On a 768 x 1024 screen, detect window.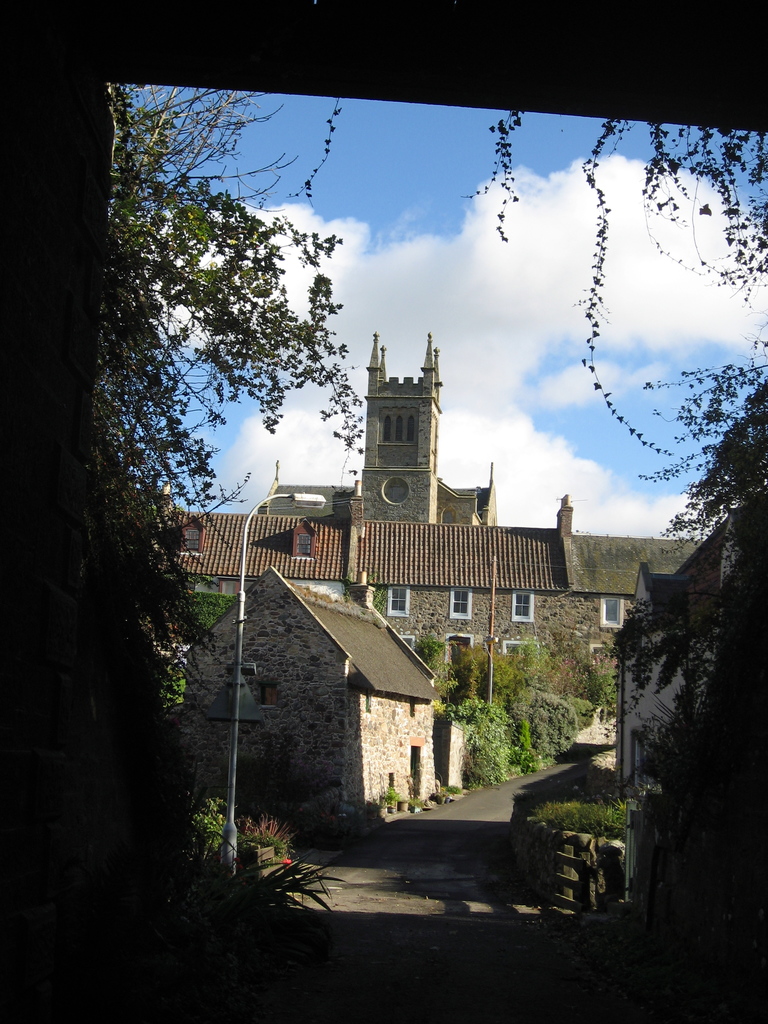
pyautogui.locateOnScreen(599, 600, 622, 627).
